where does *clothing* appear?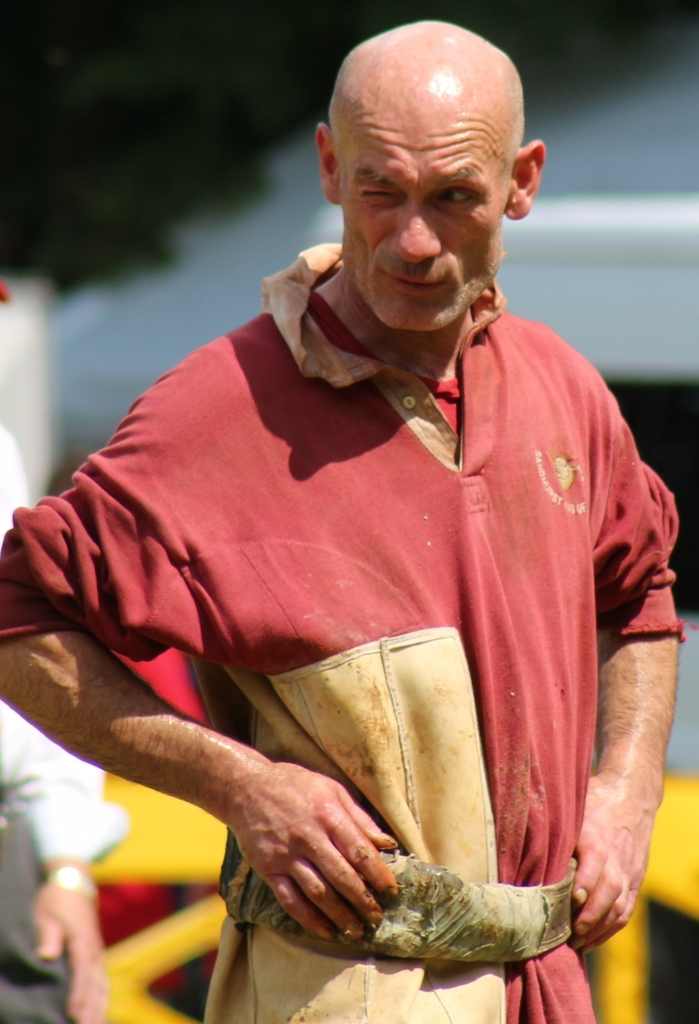
Appears at 60/191/655/1003.
